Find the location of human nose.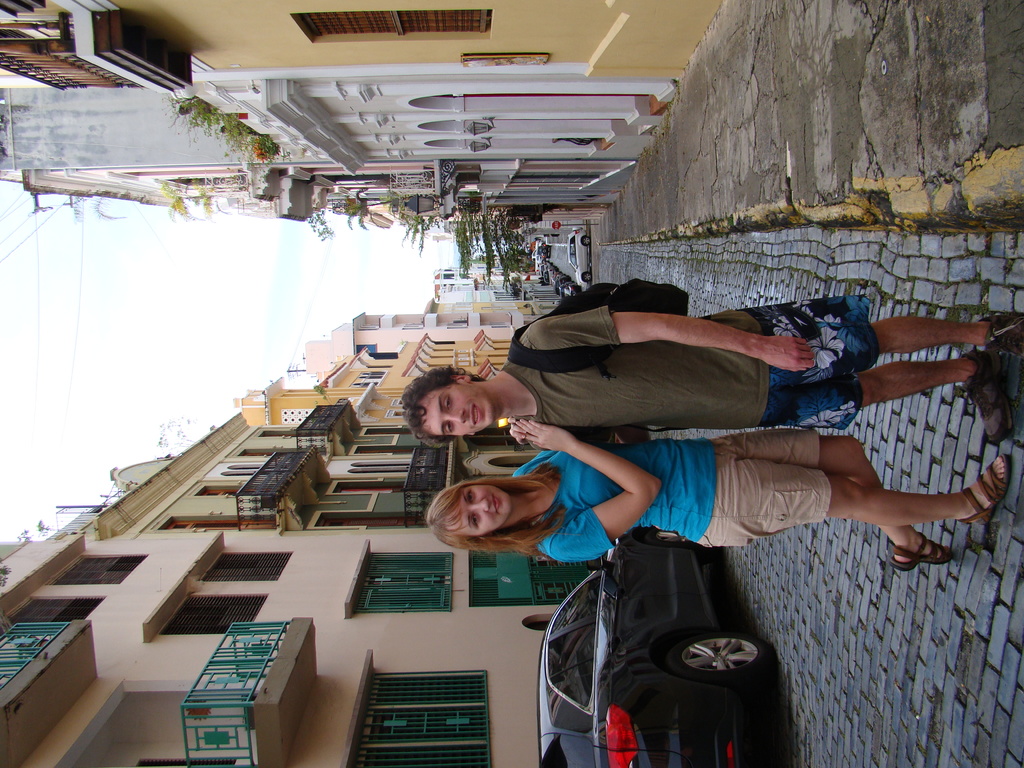
Location: l=444, t=408, r=465, b=427.
